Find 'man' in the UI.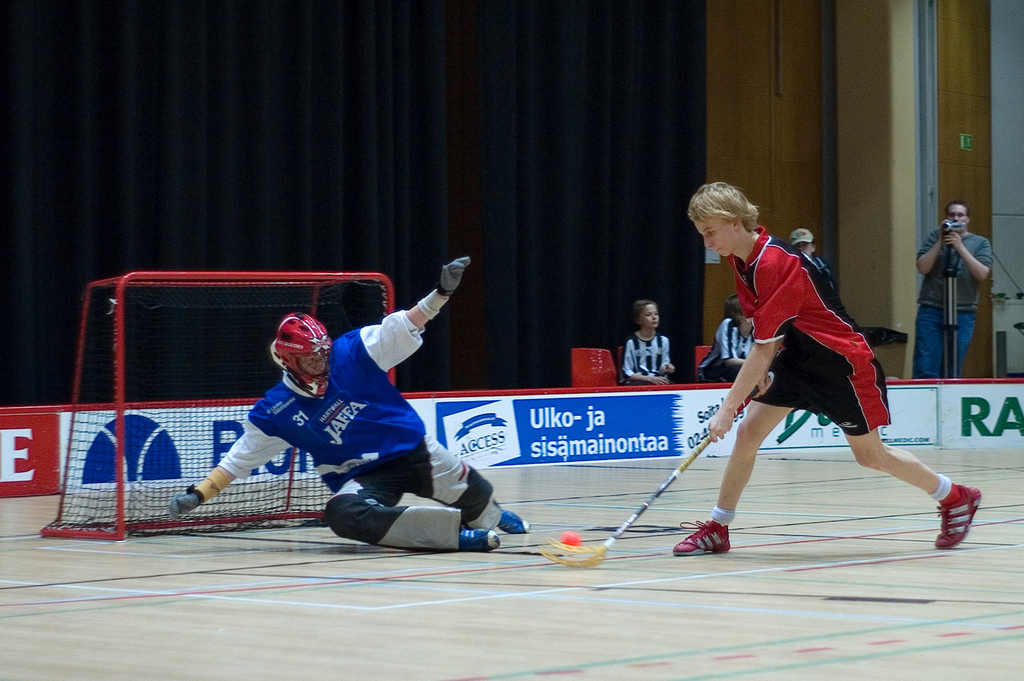
UI element at pyautogui.locateOnScreen(909, 202, 1001, 378).
